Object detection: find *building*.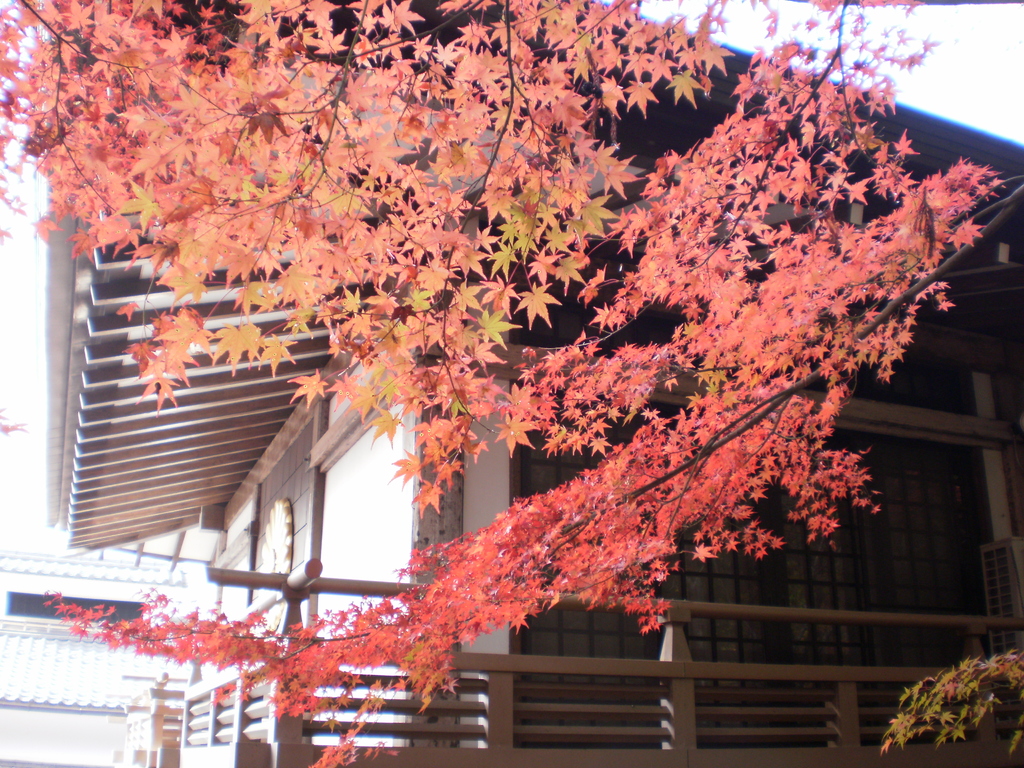
locate(47, 0, 1023, 767).
